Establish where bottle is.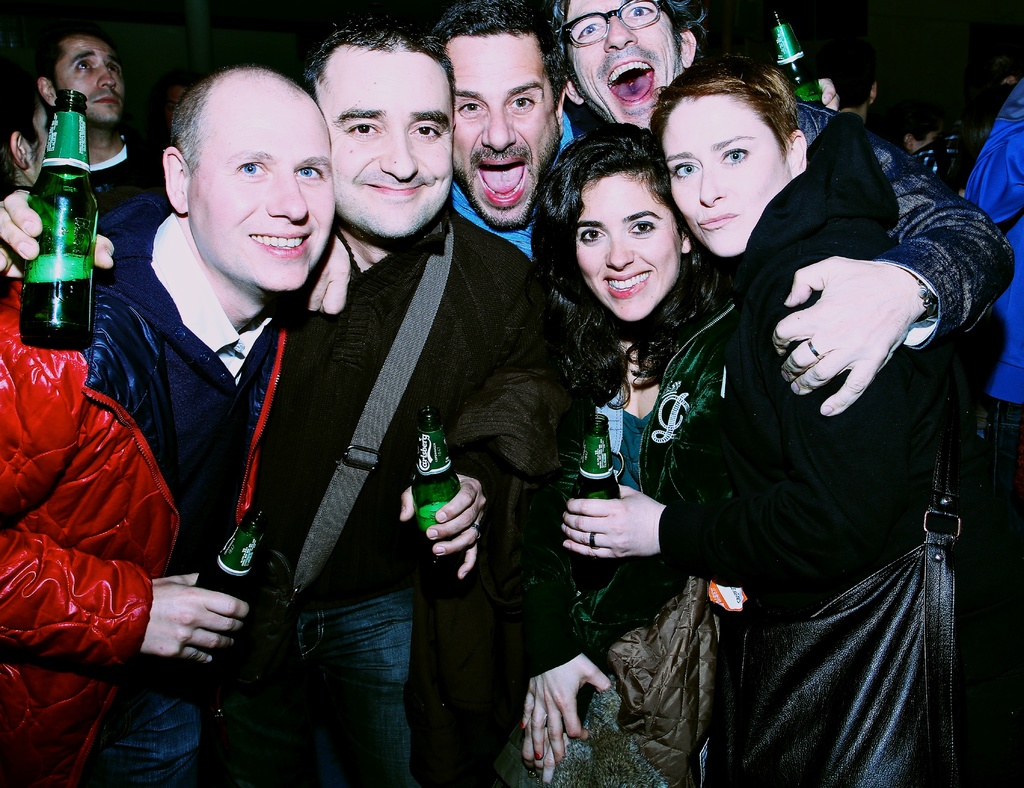
Established at left=196, top=503, right=274, bottom=592.
